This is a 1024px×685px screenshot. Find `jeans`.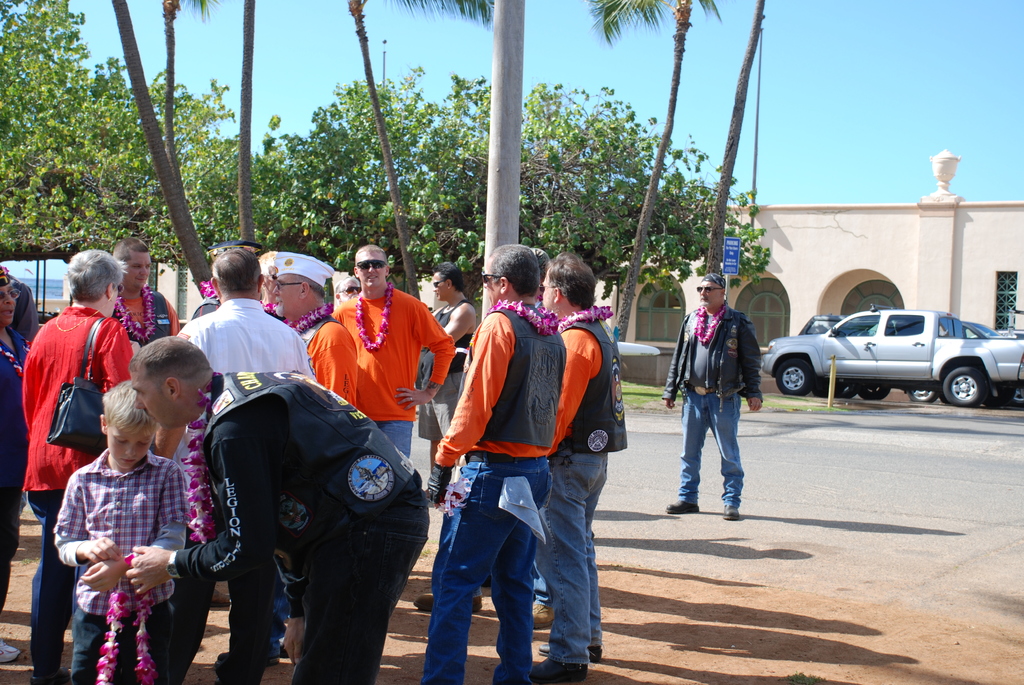
Bounding box: [left=425, top=452, right=549, bottom=684].
